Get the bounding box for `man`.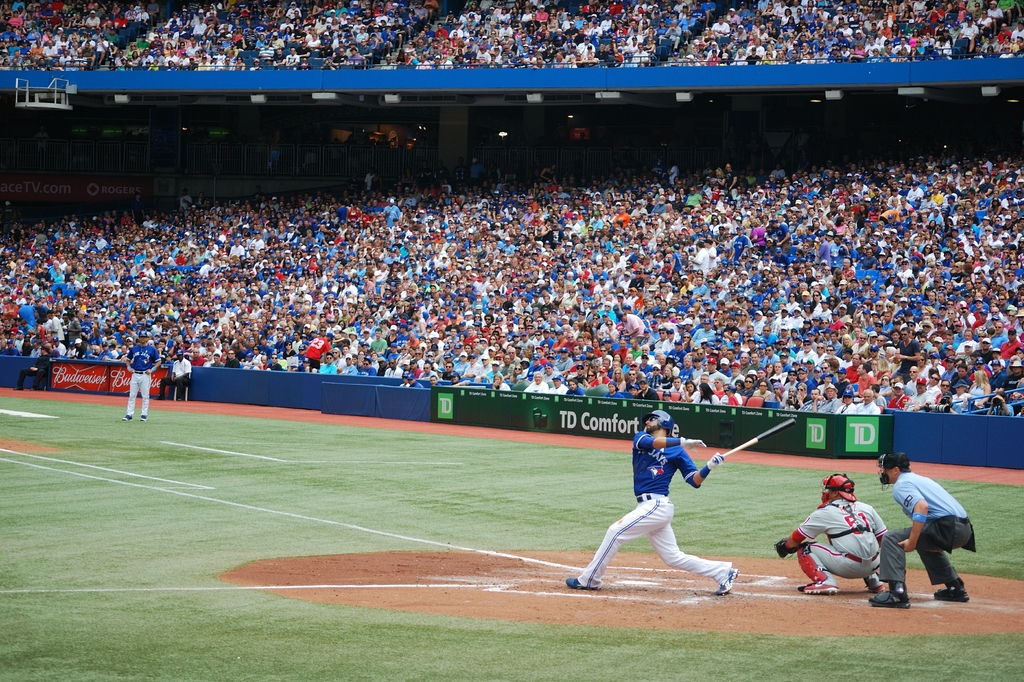
<box>351,45,360,64</box>.
